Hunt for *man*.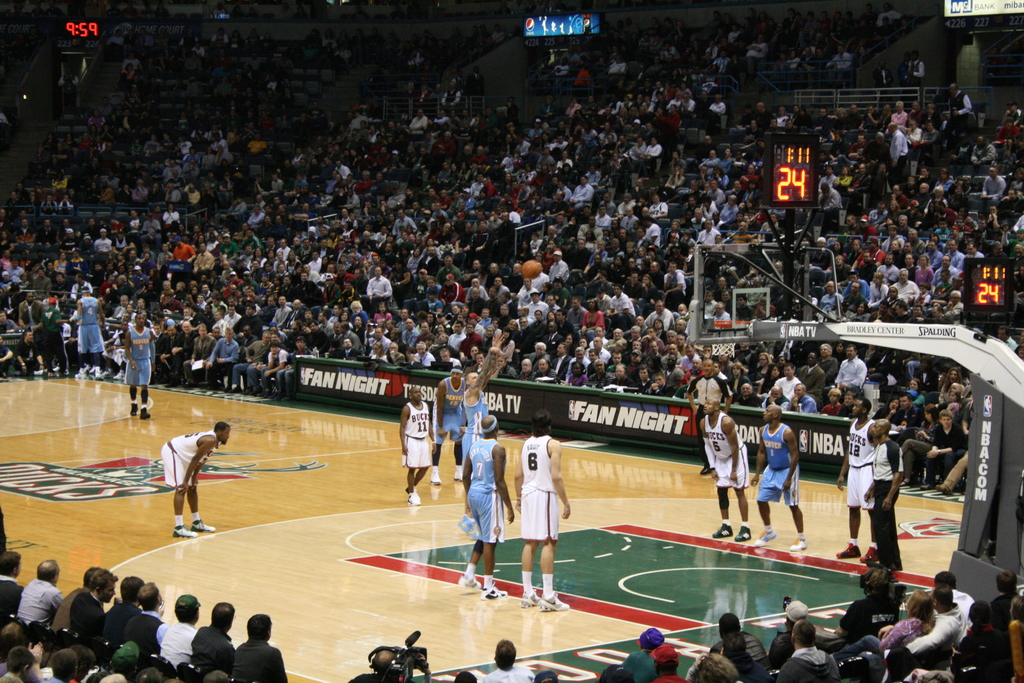
Hunted down at BBox(349, 650, 416, 682).
